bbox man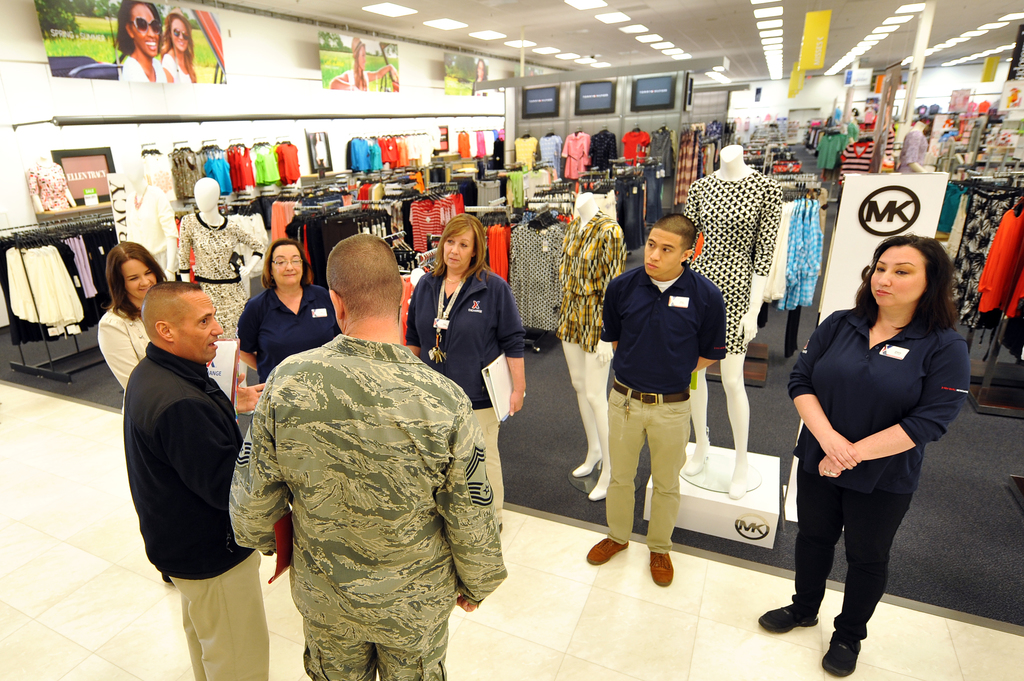
box(580, 208, 732, 590)
